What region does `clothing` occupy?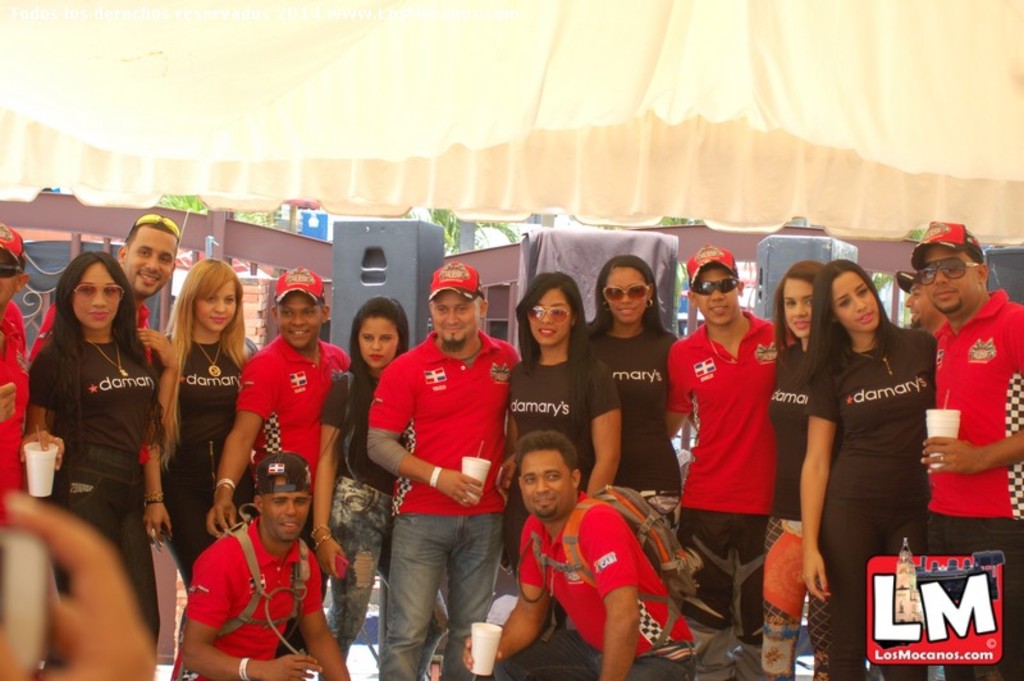
x1=370, y1=297, x2=512, y2=631.
